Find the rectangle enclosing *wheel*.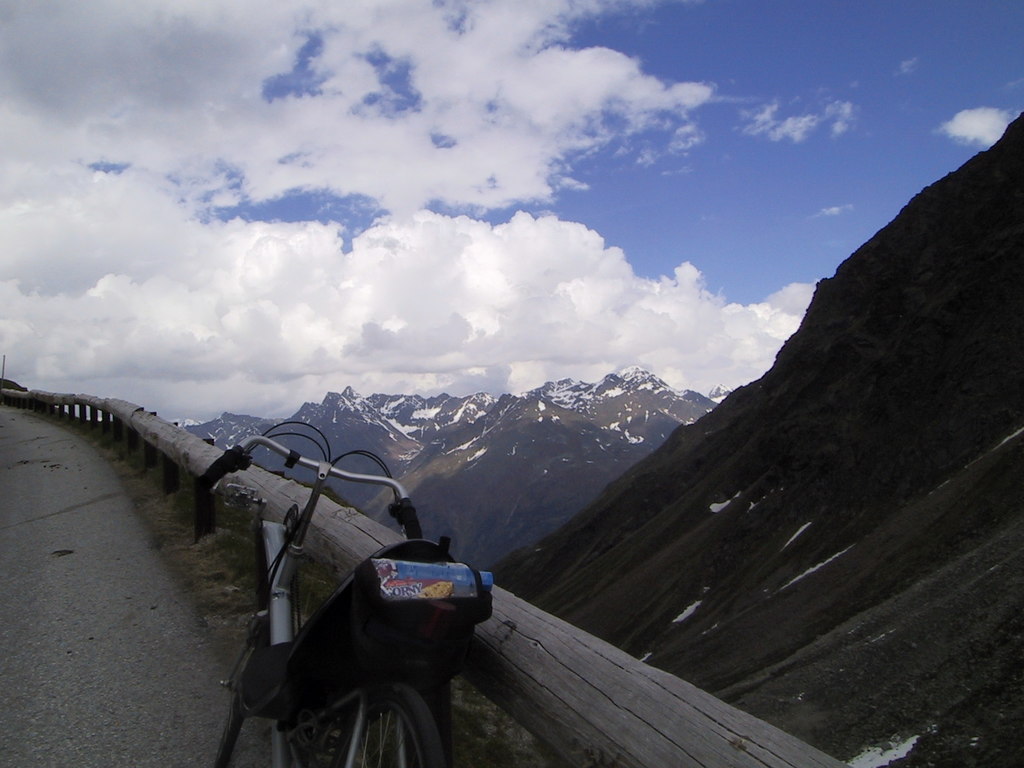
detection(326, 678, 436, 767).
